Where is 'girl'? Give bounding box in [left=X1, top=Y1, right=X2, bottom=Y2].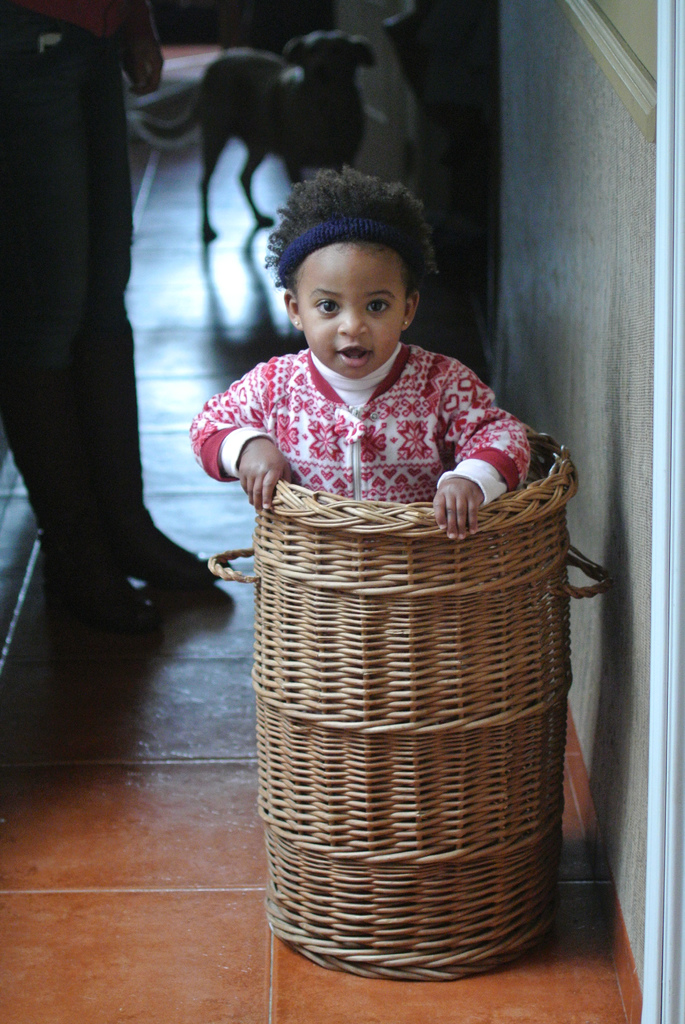
[left=188, top=168, right=534, bottom=540].
